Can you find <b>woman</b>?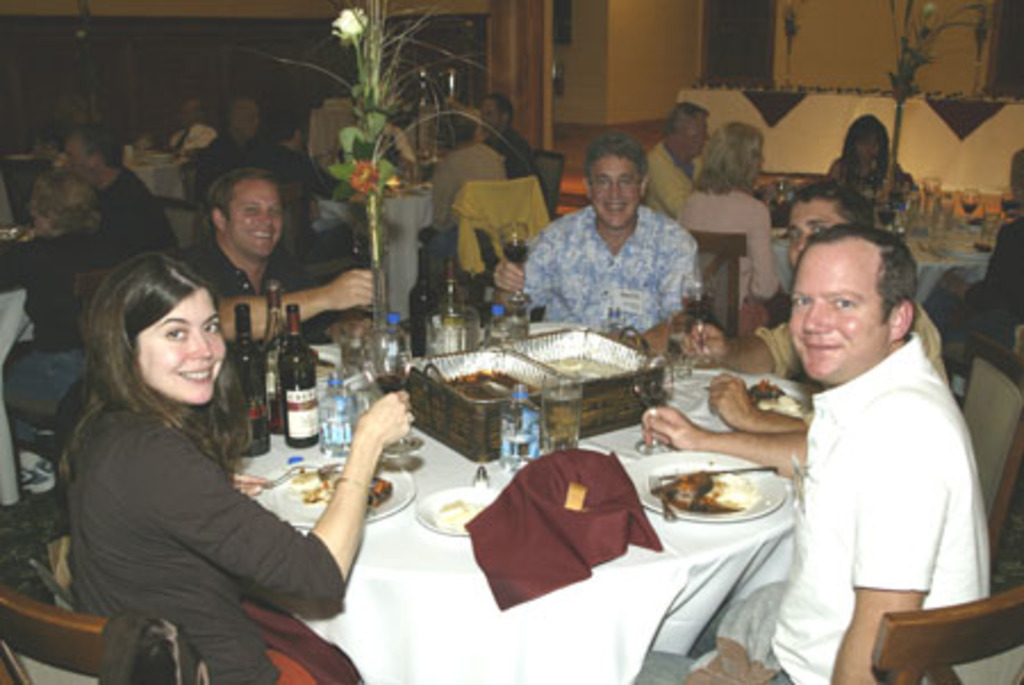
Yes, bounding box: select_region(0, 168, 137, 462).
